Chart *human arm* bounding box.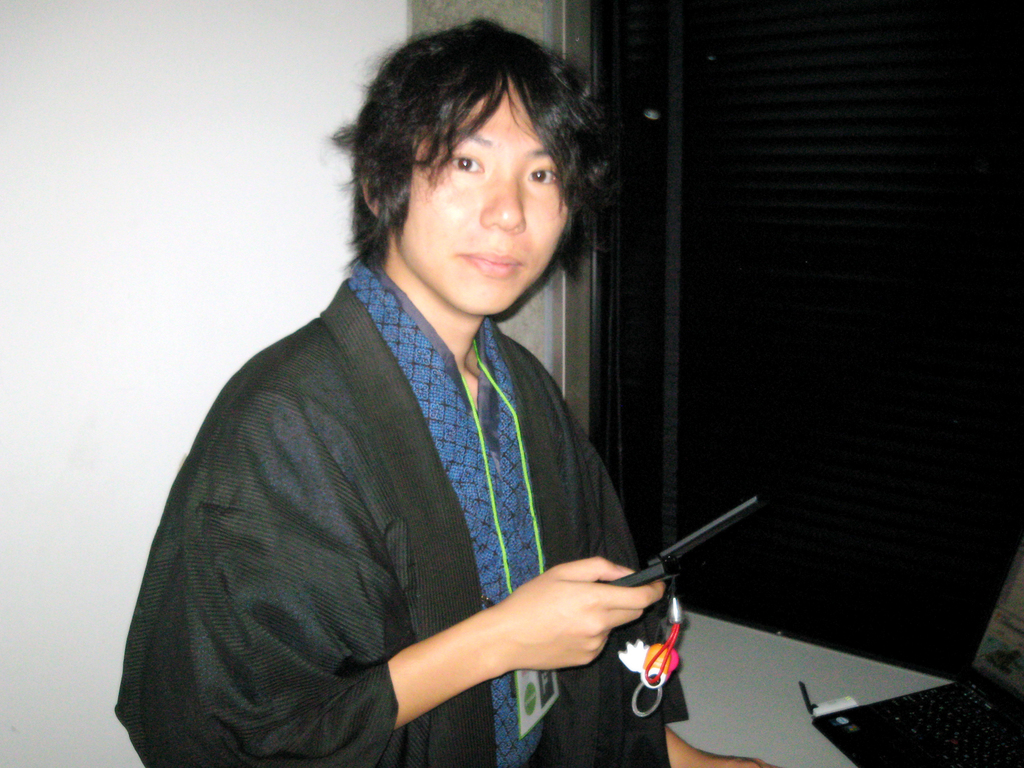
Charted: 166, 410, 663, 767.
